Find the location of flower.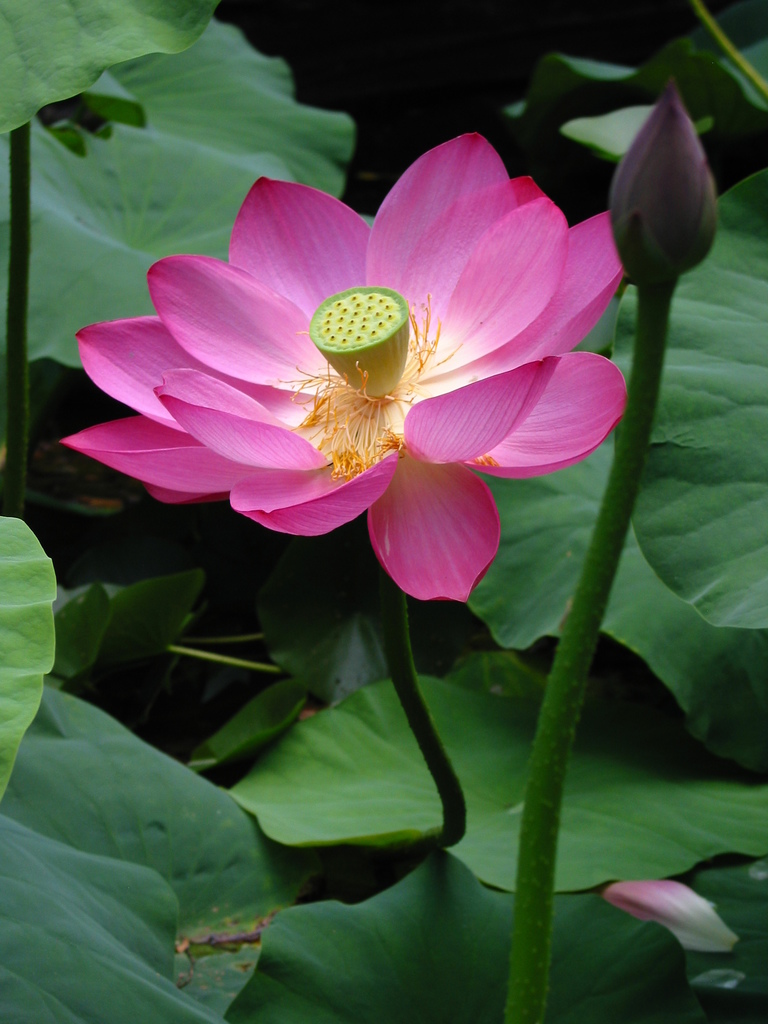
Location: {"x1": 67, "y1": 115, "x2": 613, "y2": 657}.
